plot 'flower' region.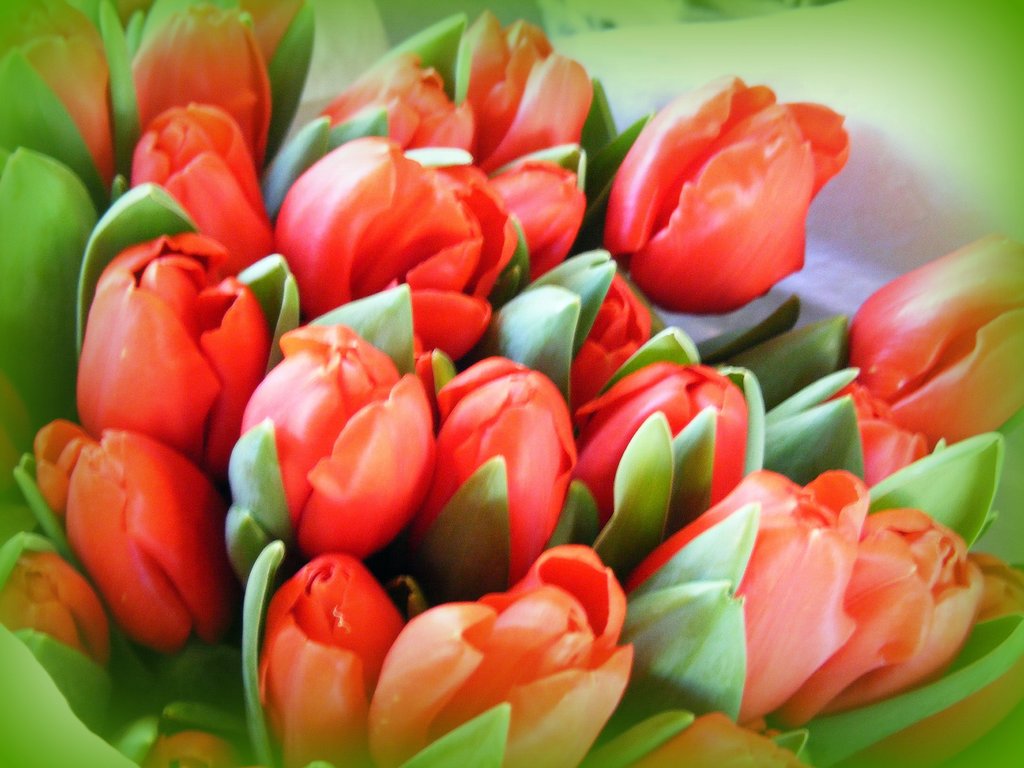
Plotted at (left=721, top=446, right=954, bottom=720).
